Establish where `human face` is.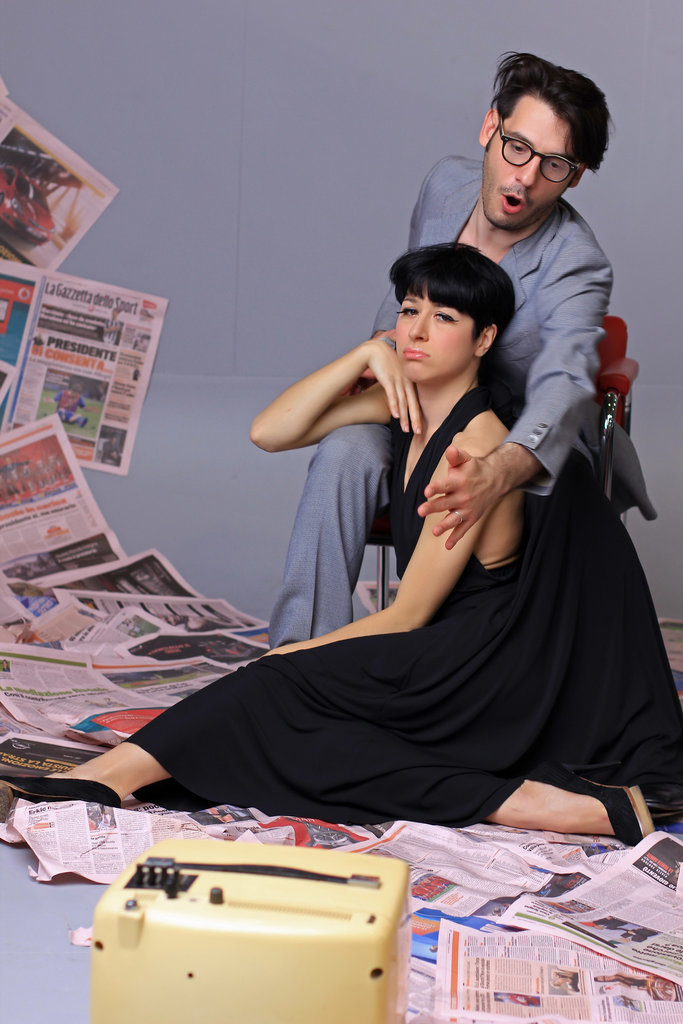
Established at <region>479, 95, 577, 227</region>.
